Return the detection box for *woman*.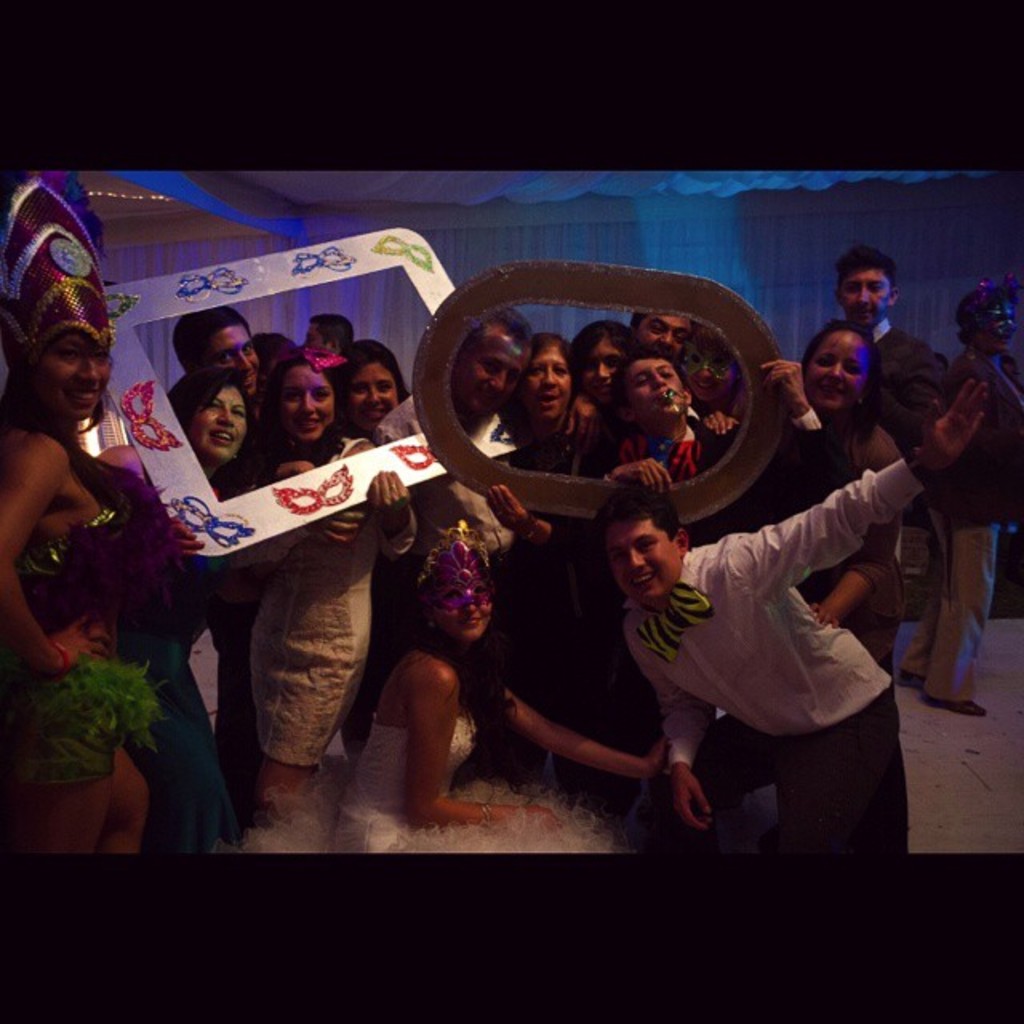
box=[96, 365, 365, 859].
